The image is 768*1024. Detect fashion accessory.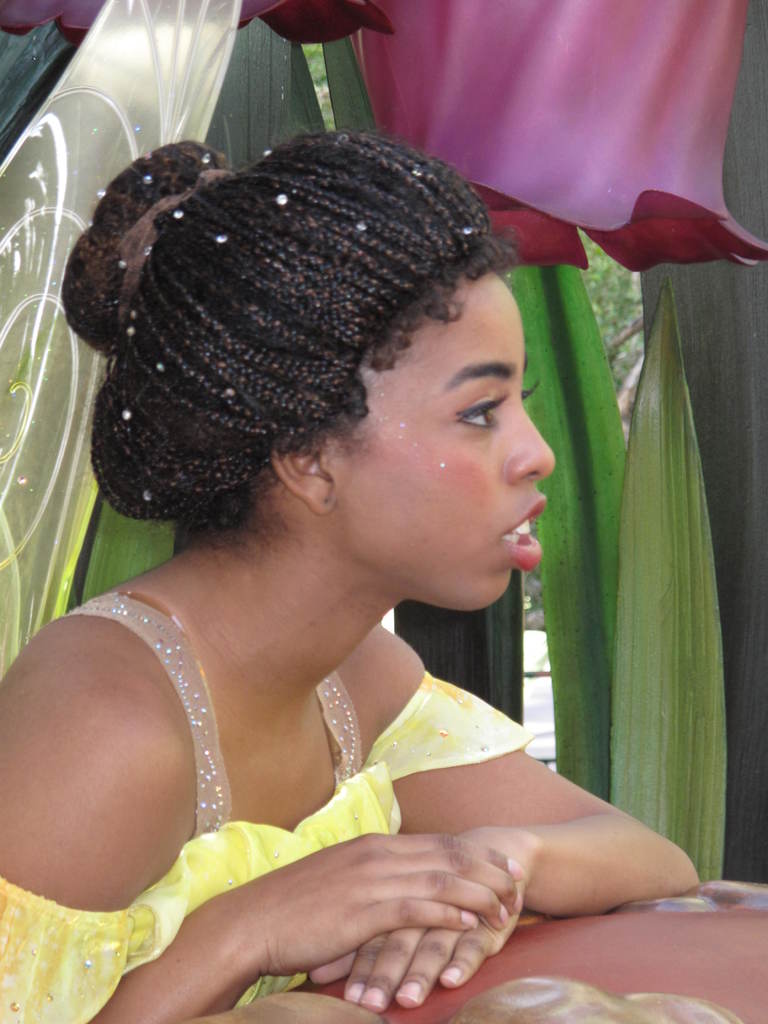
Detection: pyautogui.locateOnScreen(354, 224, 371, 233).
